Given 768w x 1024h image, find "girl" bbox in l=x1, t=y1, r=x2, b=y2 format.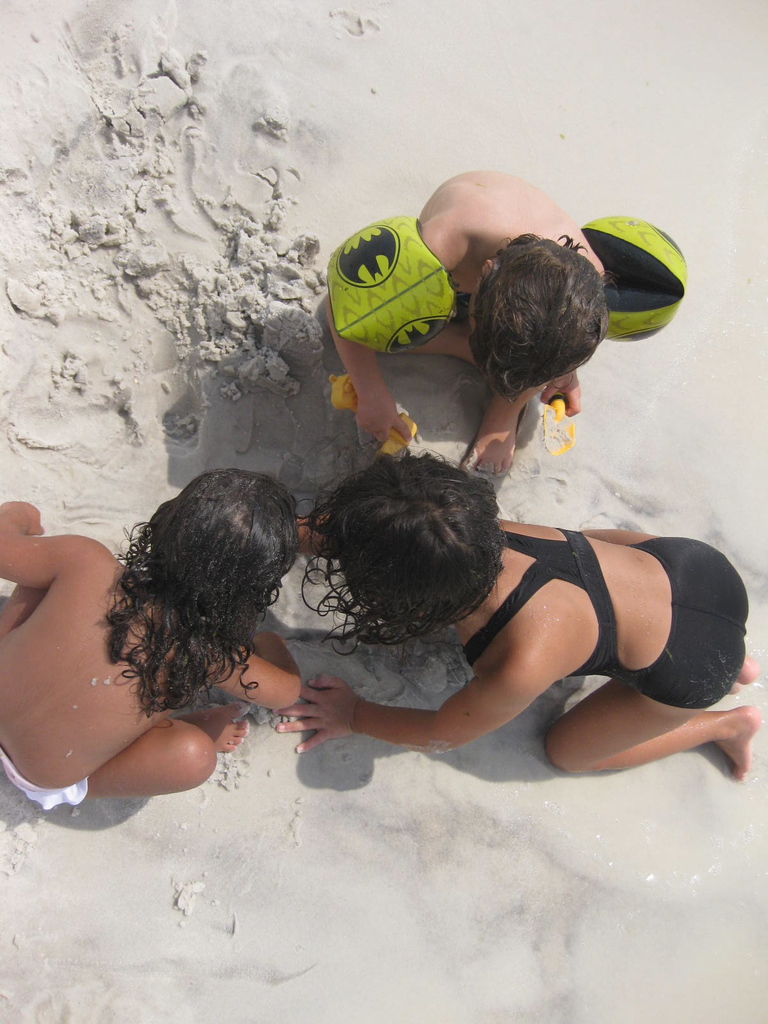
l=315, t=168, r=607, b=463.
